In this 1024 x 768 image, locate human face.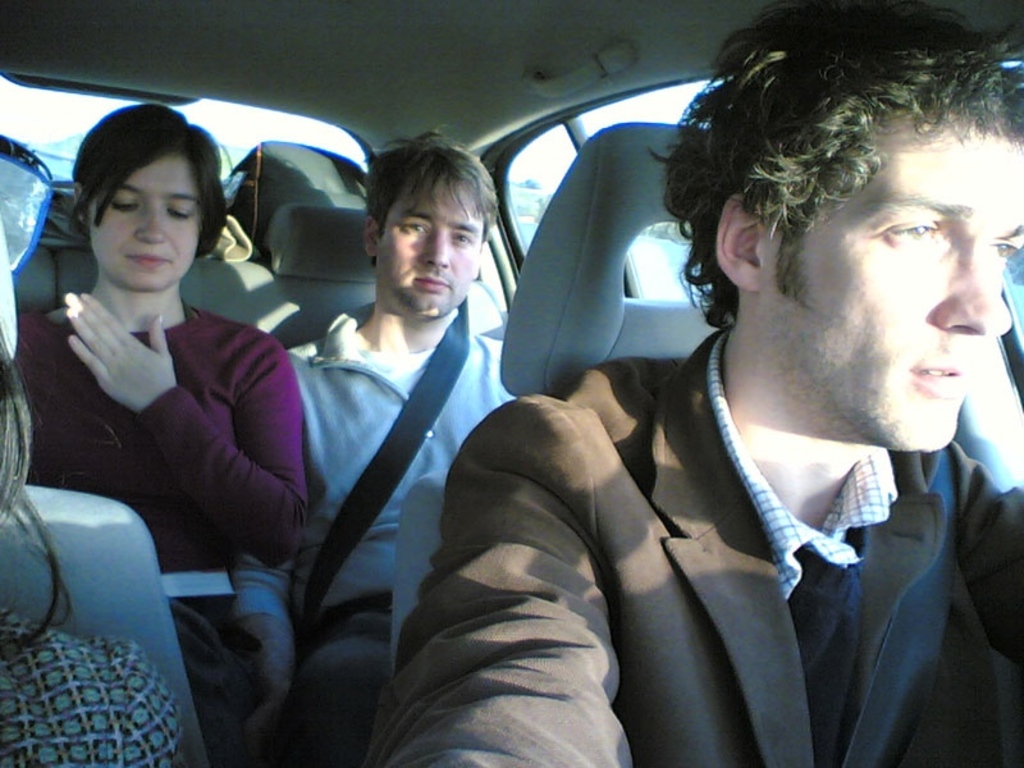
Bounding box: x1=90, y1=157, x2=204, y2=292.
